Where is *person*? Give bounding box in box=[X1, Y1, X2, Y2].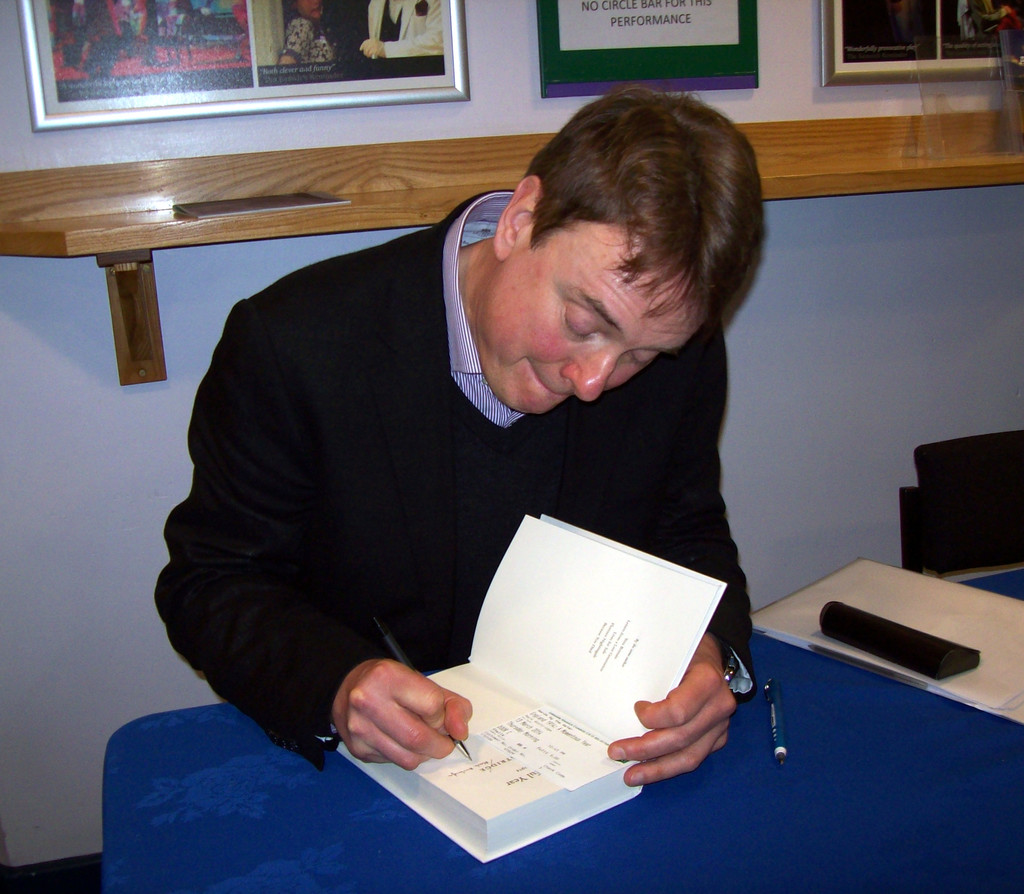
box=[105, 71, 782, 802].
